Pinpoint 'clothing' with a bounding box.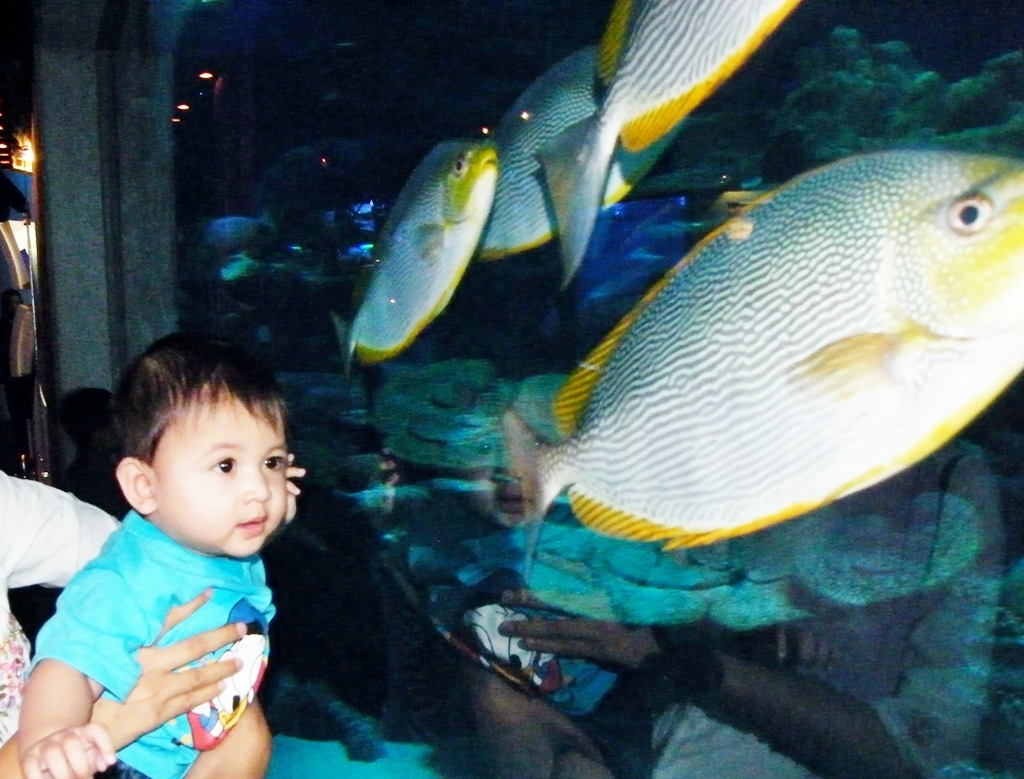
[0,470,116,743].
